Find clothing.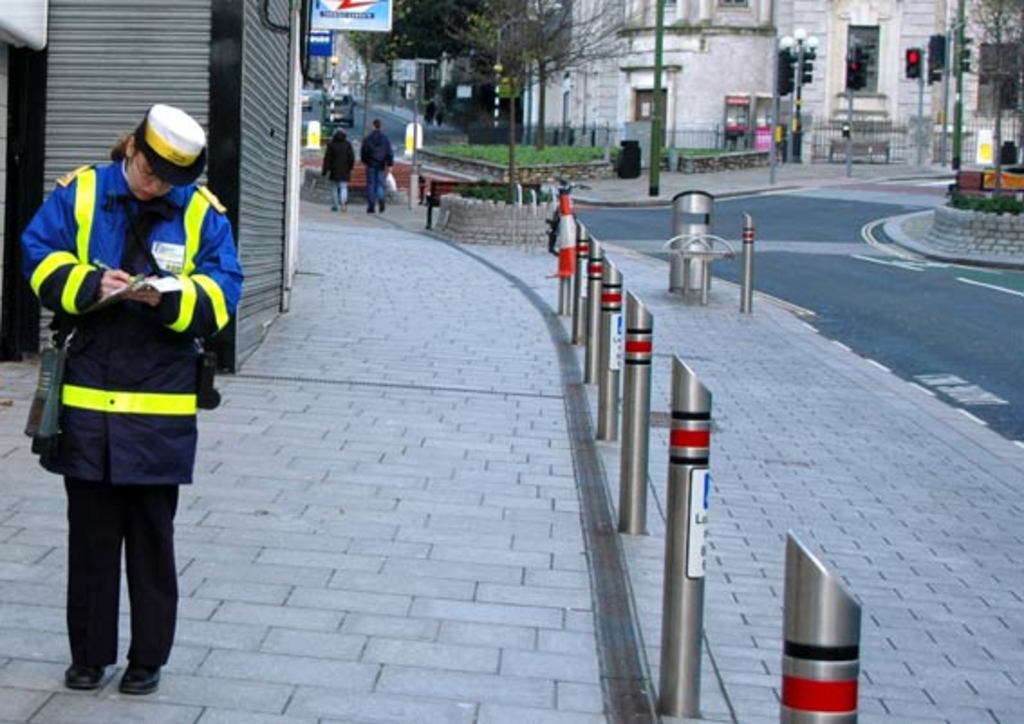
316 135 358 208.
